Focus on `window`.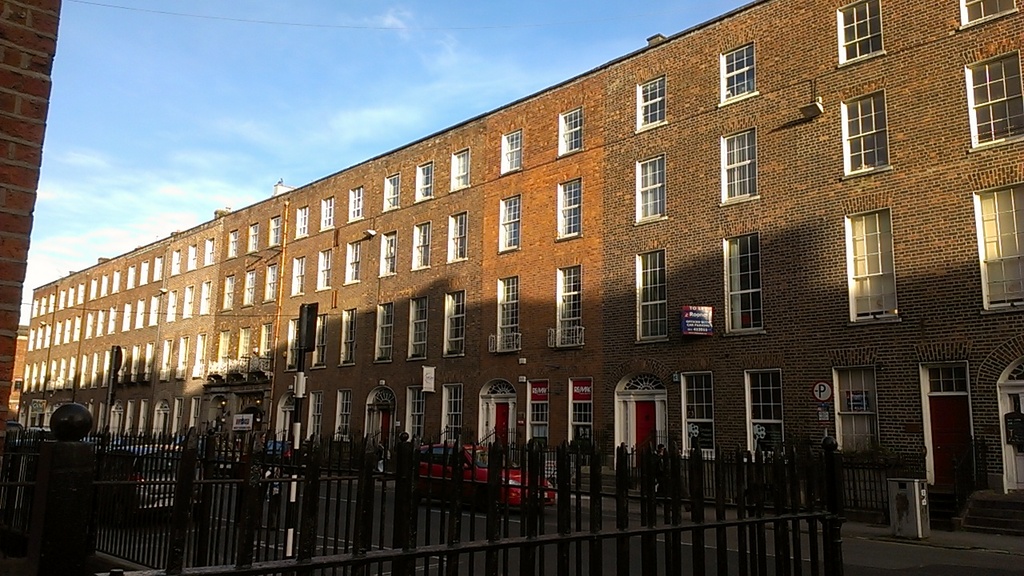
Focused at (x1=375, y1=222, x2=399, y2=284).
